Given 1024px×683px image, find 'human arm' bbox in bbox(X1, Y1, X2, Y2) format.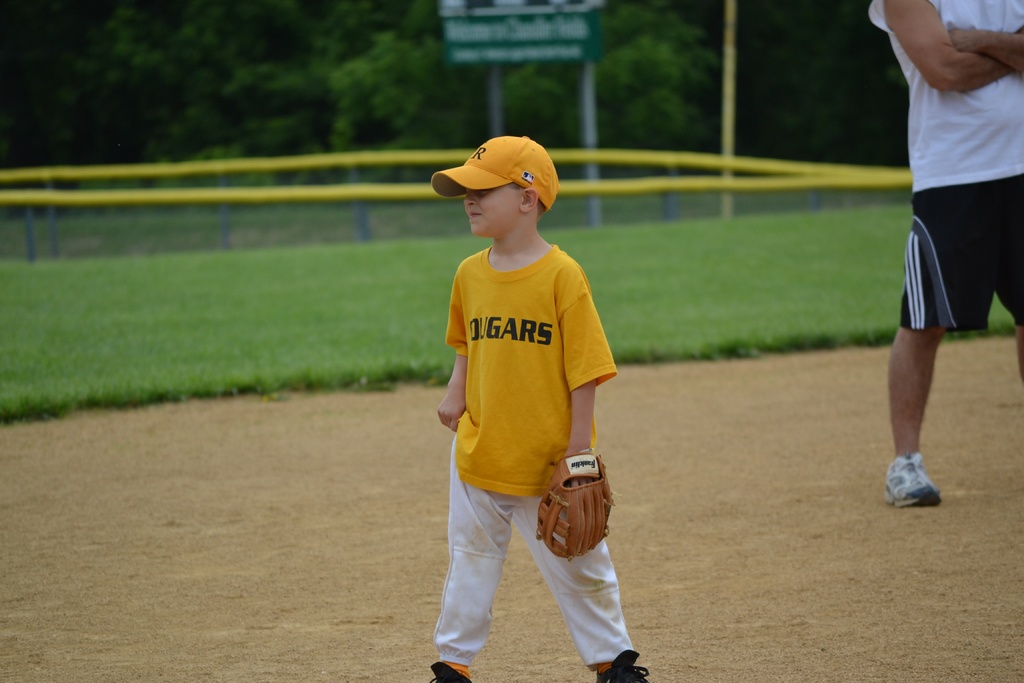
bbox(431, 279, 465, 419).
